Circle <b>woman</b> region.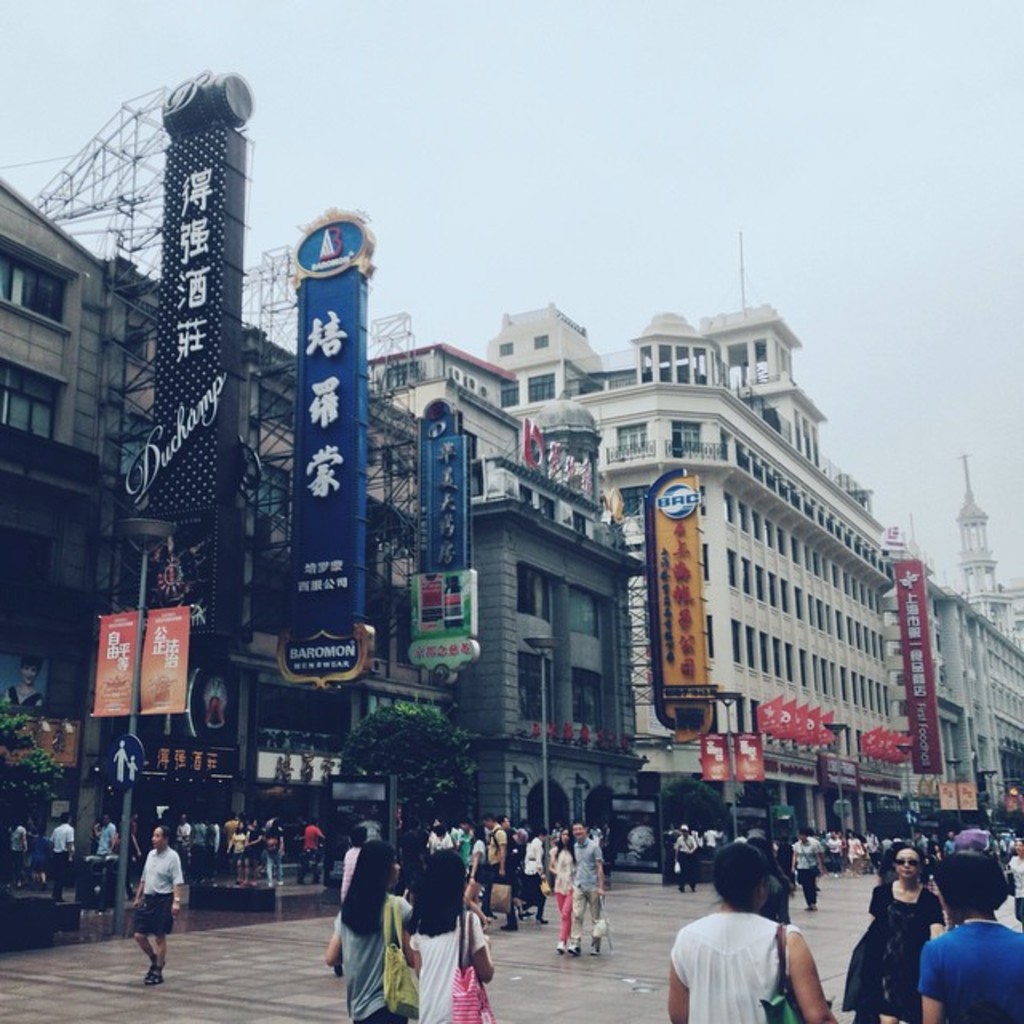
Region: <region>413, 858, 493, 1022</region>.
